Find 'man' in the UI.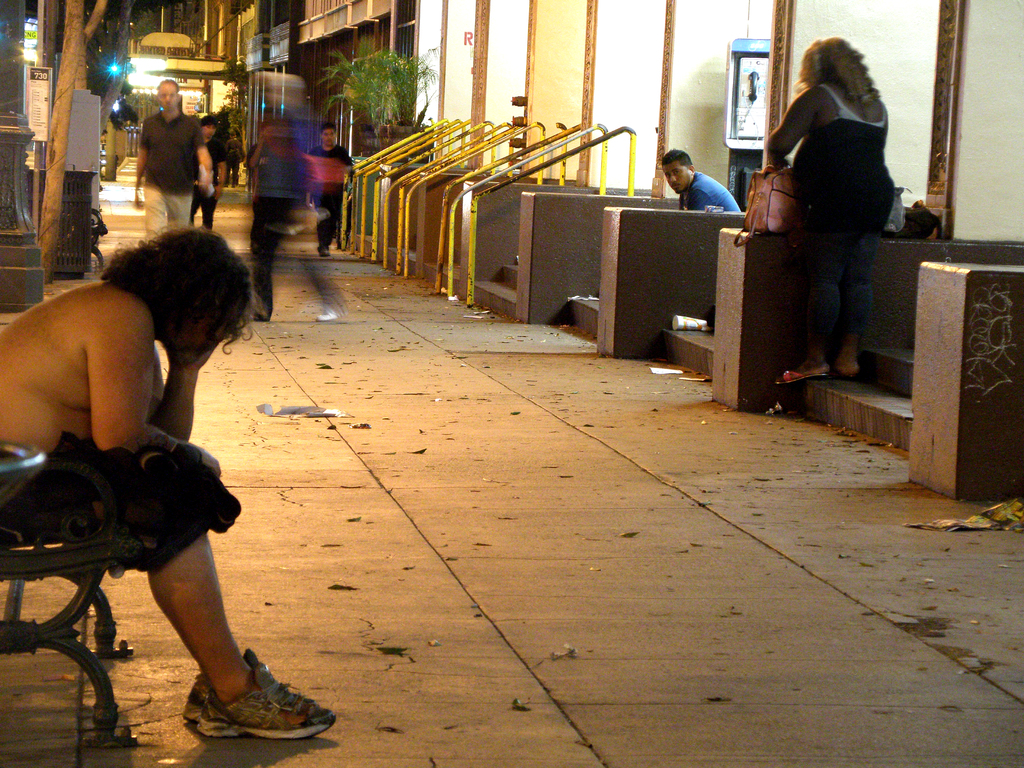
UI element at locate(308, 122, 355, 255).
